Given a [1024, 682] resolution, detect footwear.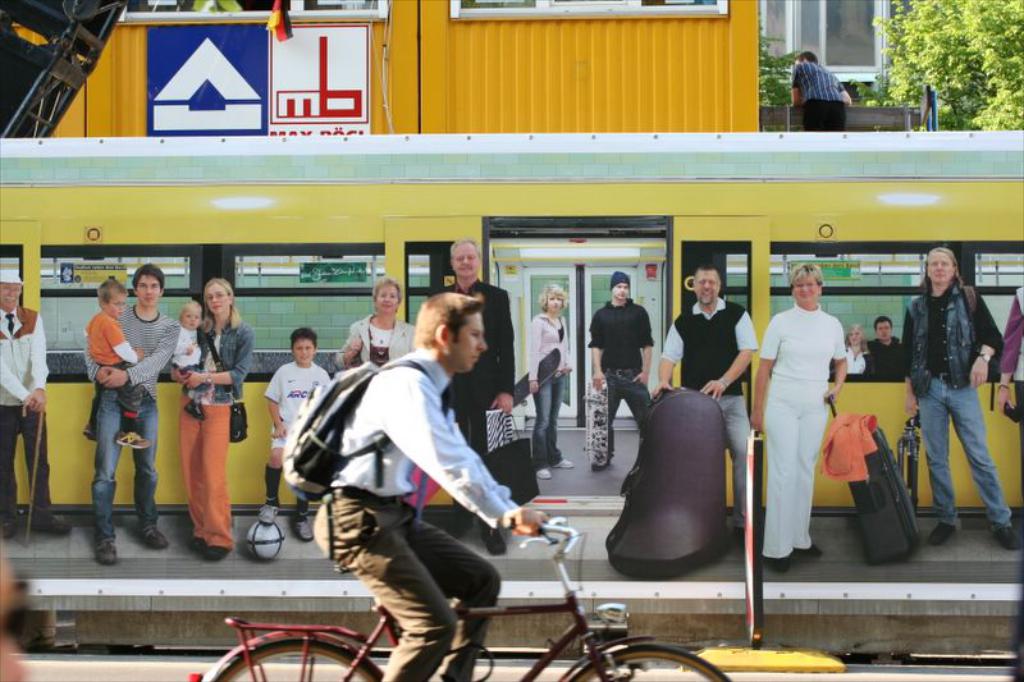
x1=556, y1=459, x2=571, y2=467.
